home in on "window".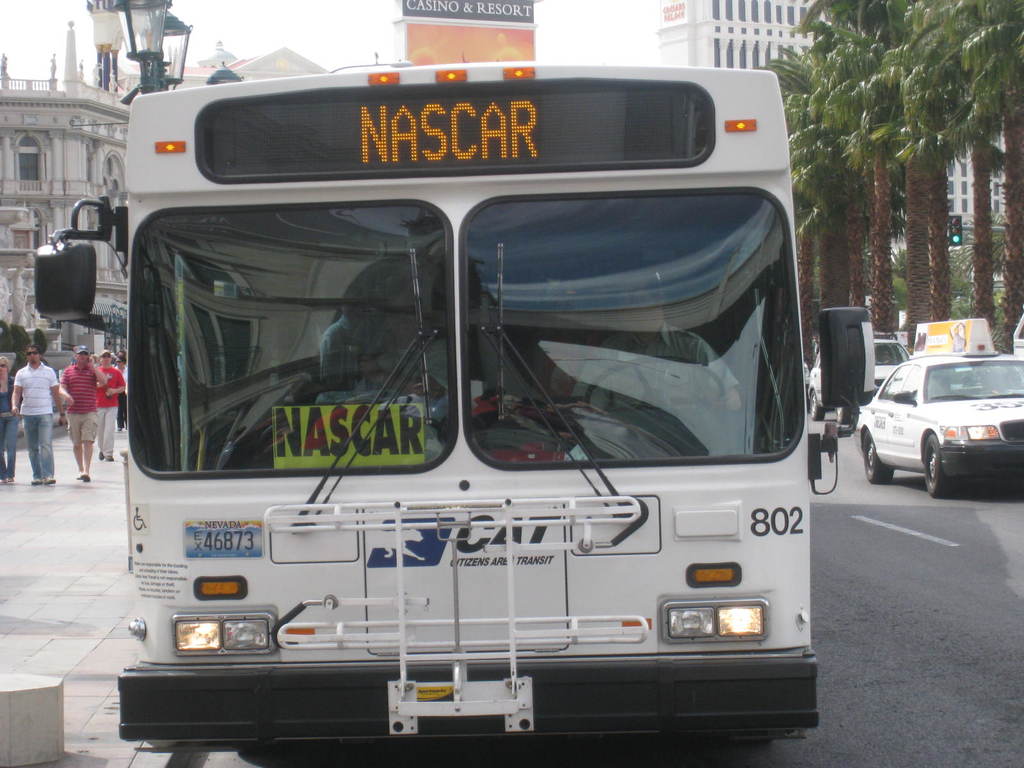
Homed in at [17, 134, 44, 193].
